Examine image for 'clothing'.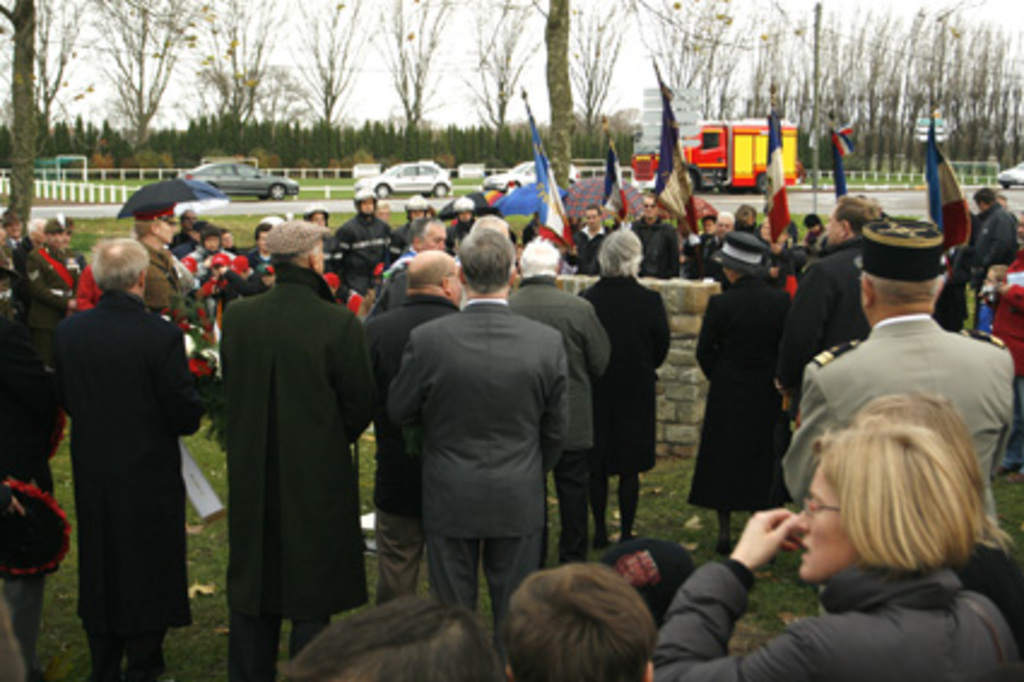
Examination result: bbox=[643, 554, 1022, 680].
